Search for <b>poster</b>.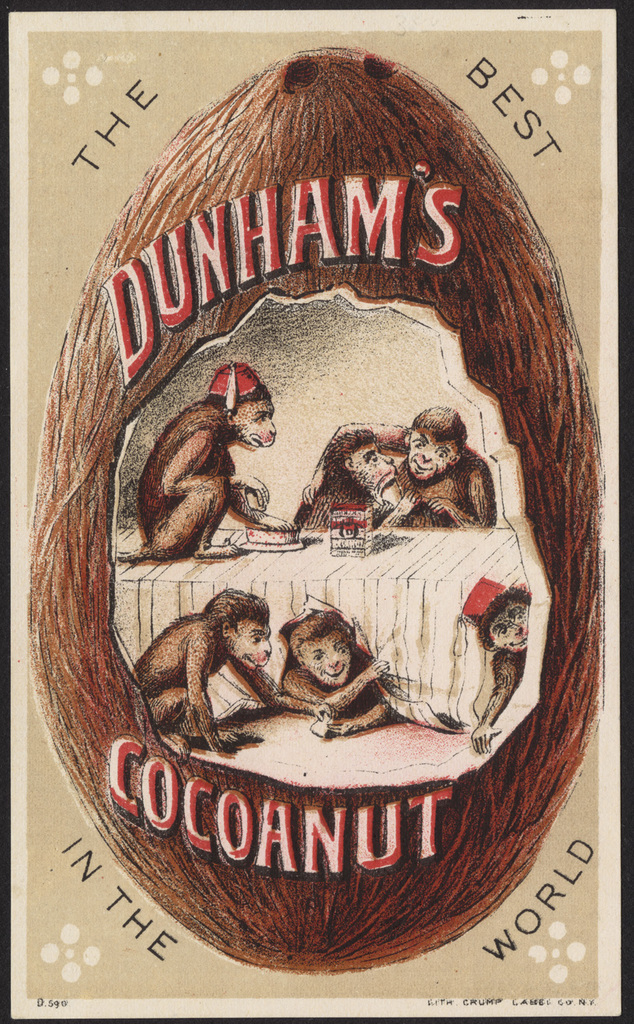
Found at l=4, t=10, r=622, b=1023.
